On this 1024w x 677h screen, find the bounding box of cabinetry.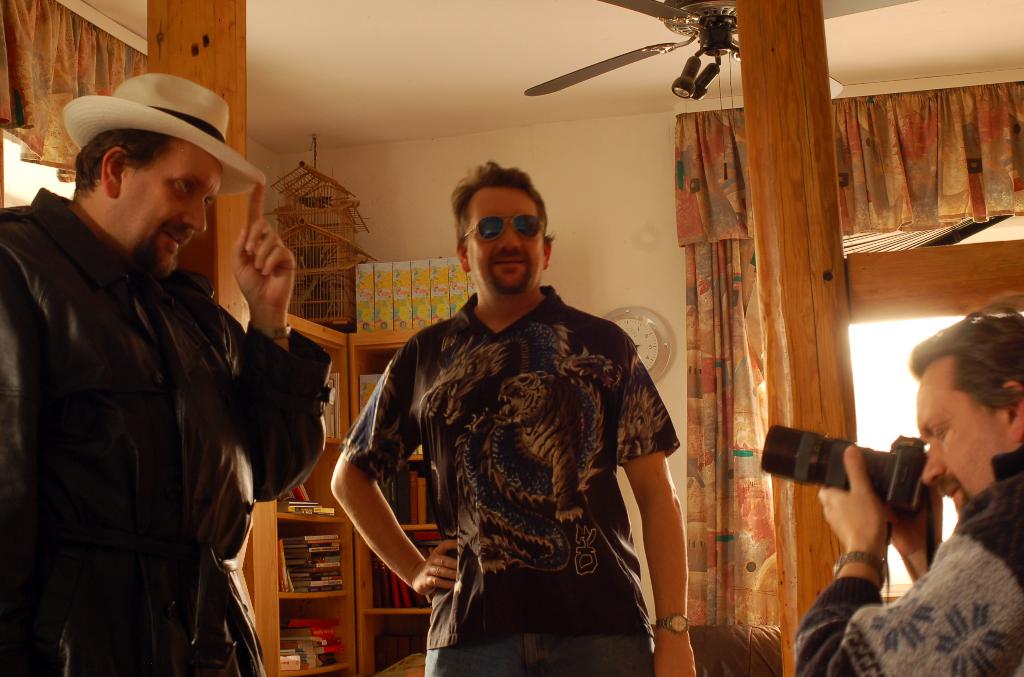
Bounding box: [x1=344, y1=332, x2=453, y2=667].
